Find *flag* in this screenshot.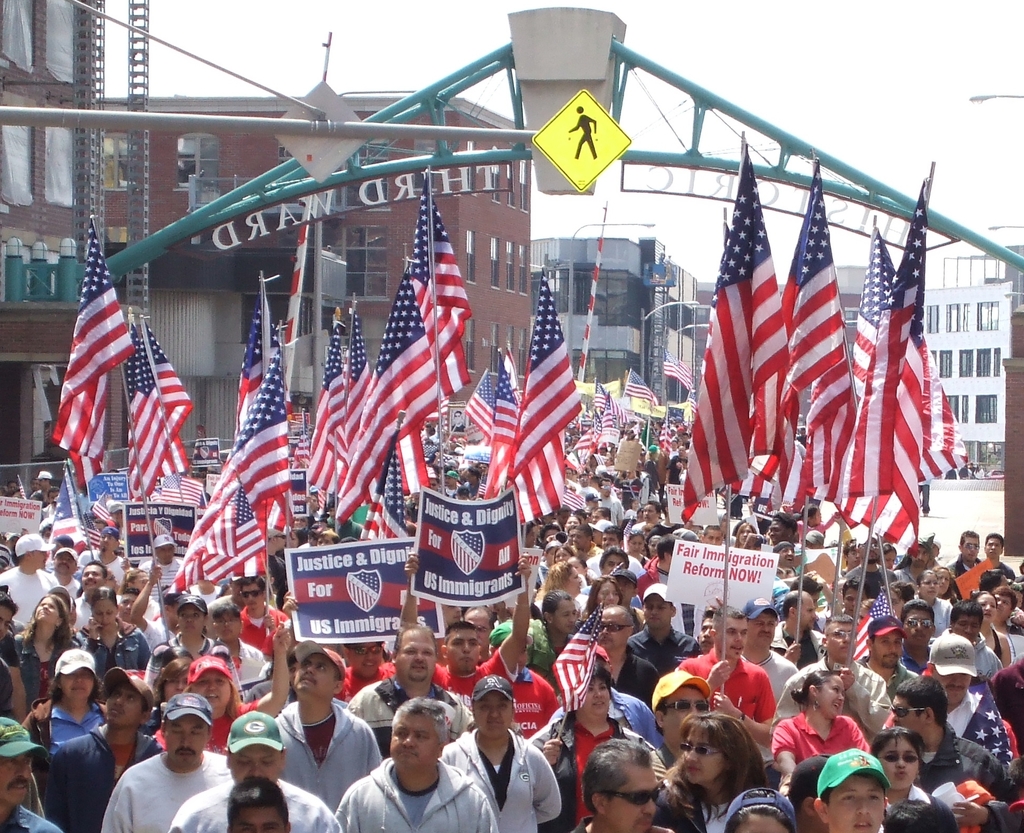
The bounding box for *flag* is 463, 364, 497, 442.
